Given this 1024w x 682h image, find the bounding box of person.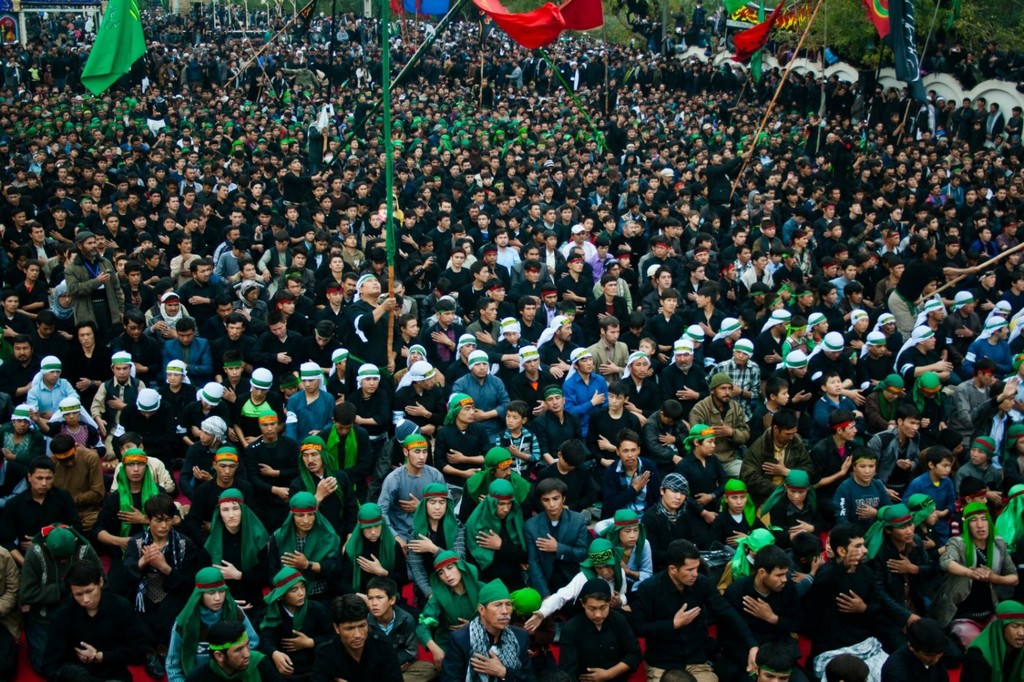
[left=394, top=359, right=443, bottom=450].
